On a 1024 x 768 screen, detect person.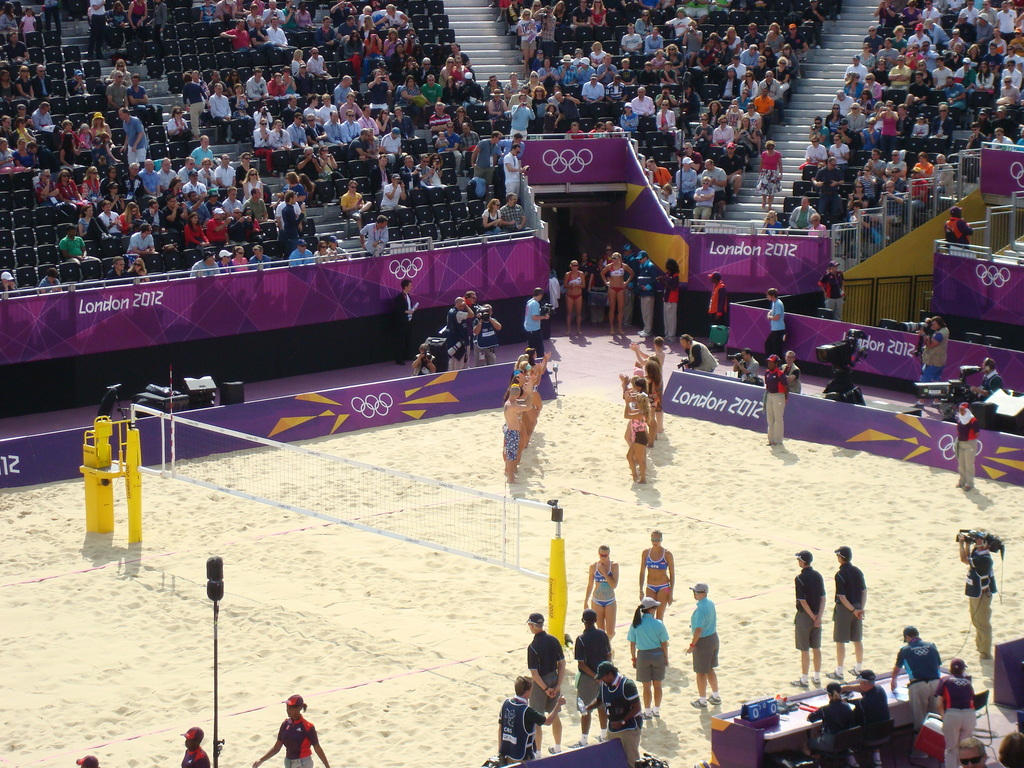
(236,244,244,270).
